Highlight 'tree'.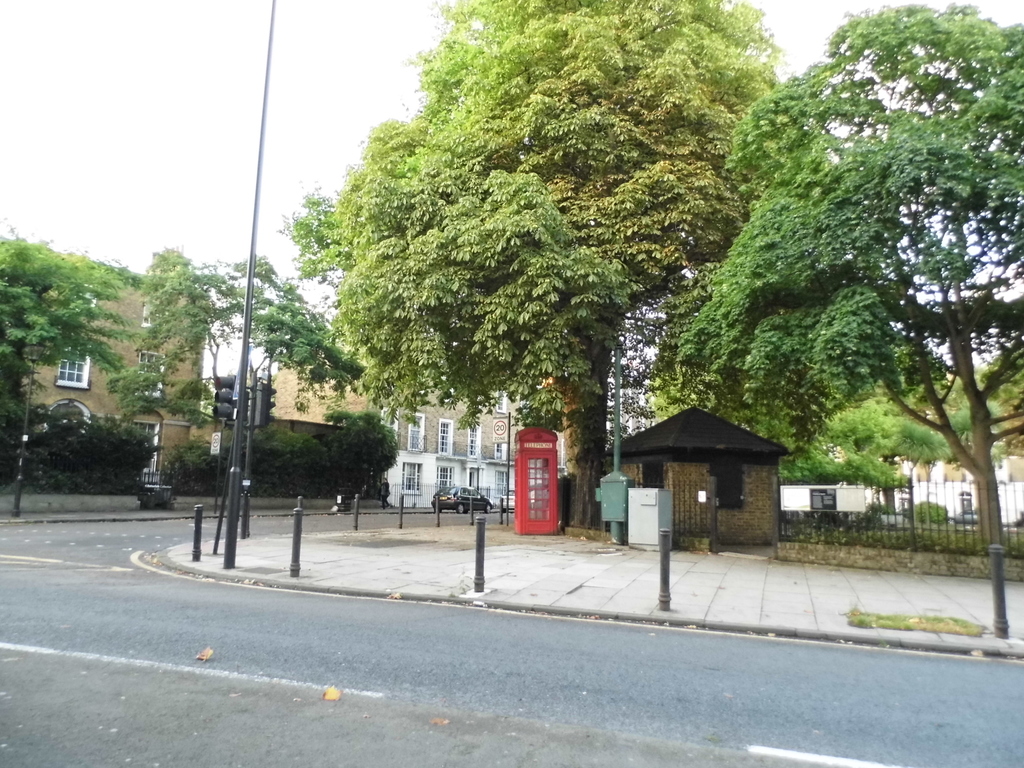
Highlighted region: detection(276, 181, 340, 287).
